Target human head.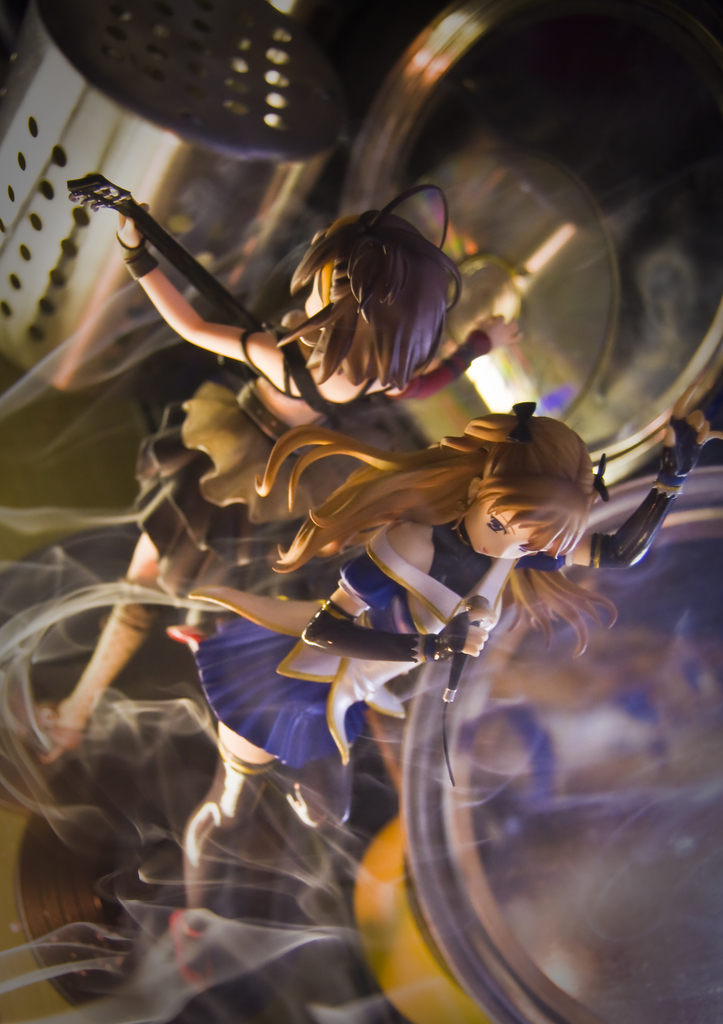
Target region: 453, 425, 619, 571.
